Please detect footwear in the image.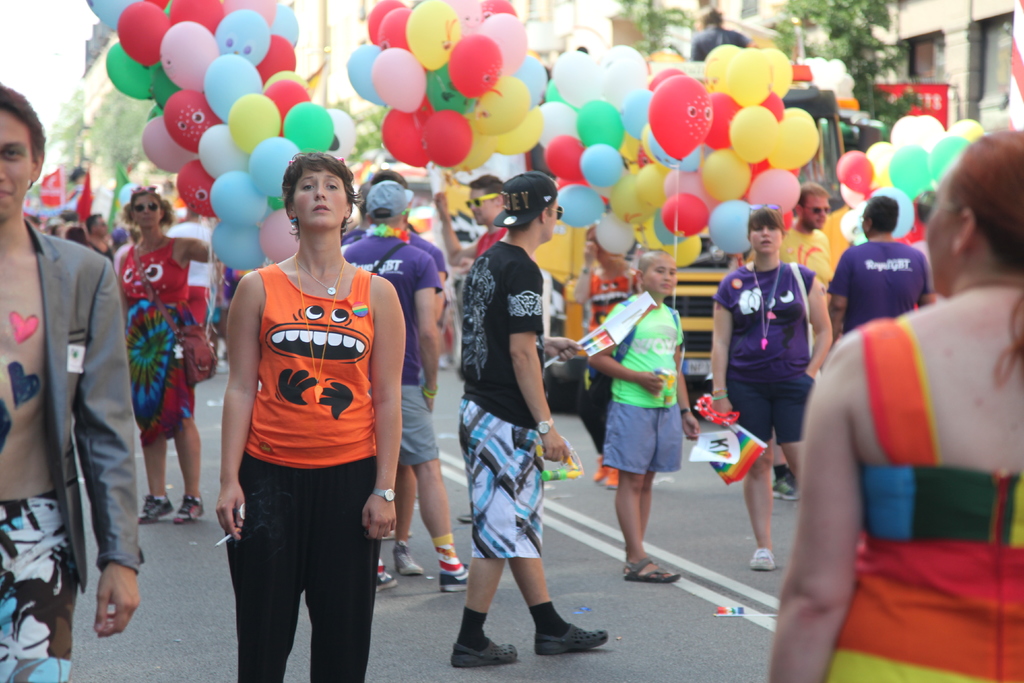
[772, 470, 797, 501].
